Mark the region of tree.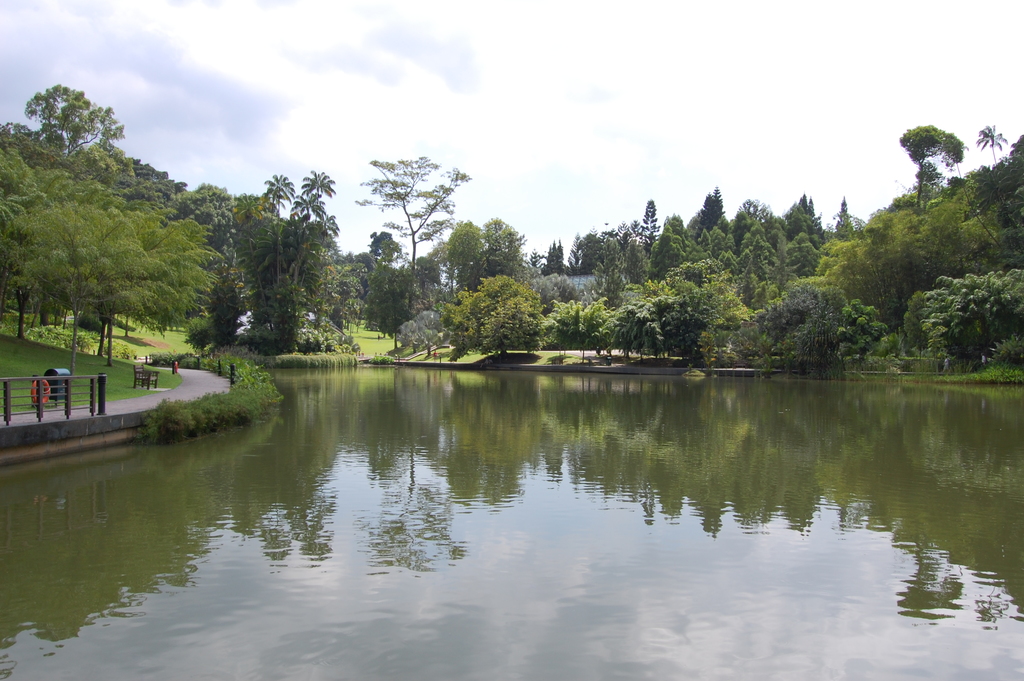
Region: [204,275,246,345].
